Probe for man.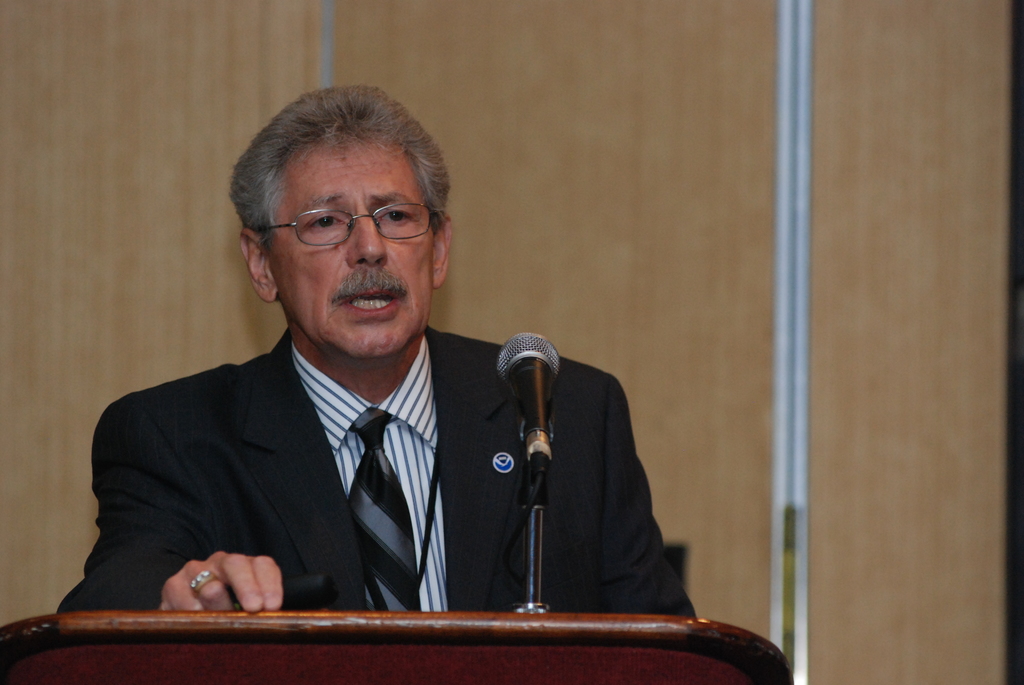
Probe result: select_region(54, 82, 695, 610).
